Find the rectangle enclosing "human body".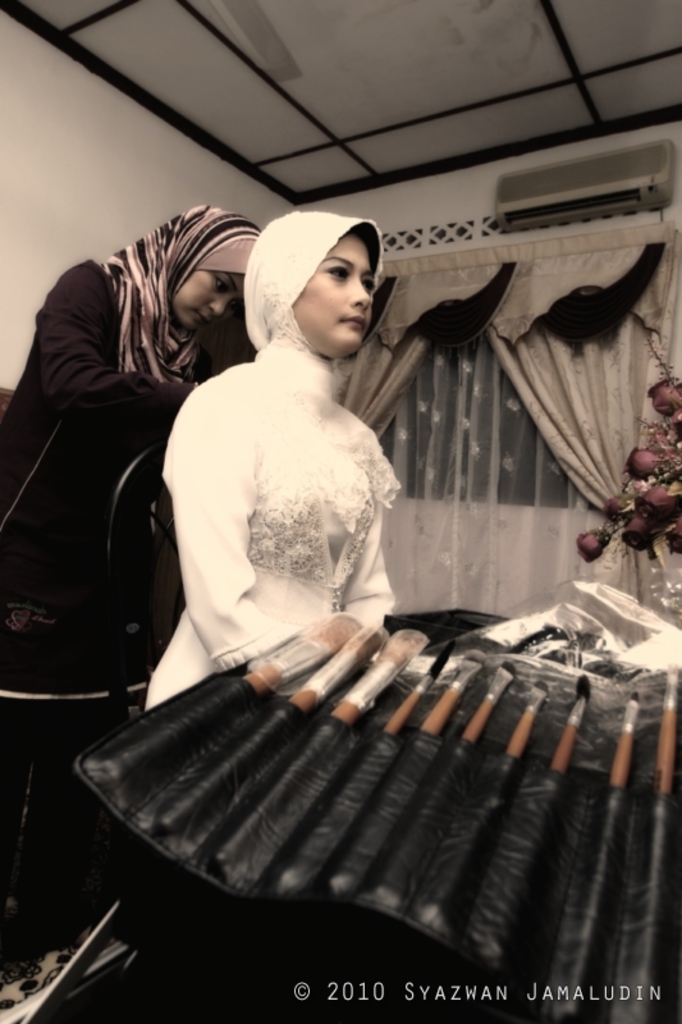
locate(138, 214, 421, 748).
